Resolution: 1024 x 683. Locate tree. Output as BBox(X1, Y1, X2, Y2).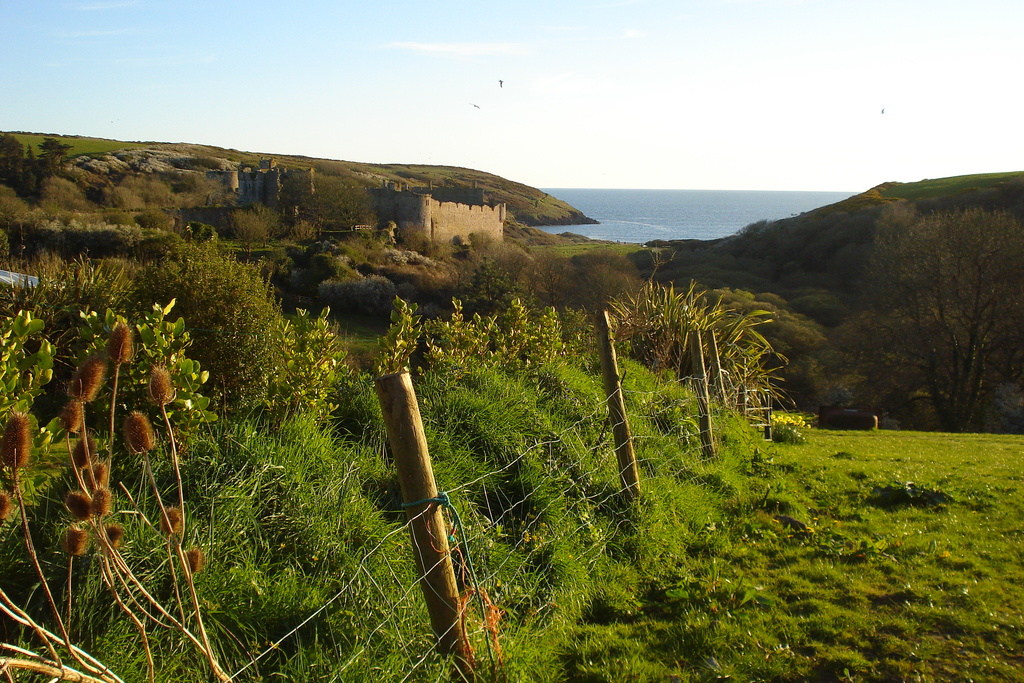
BBox(843, 181, 1008, 431).
